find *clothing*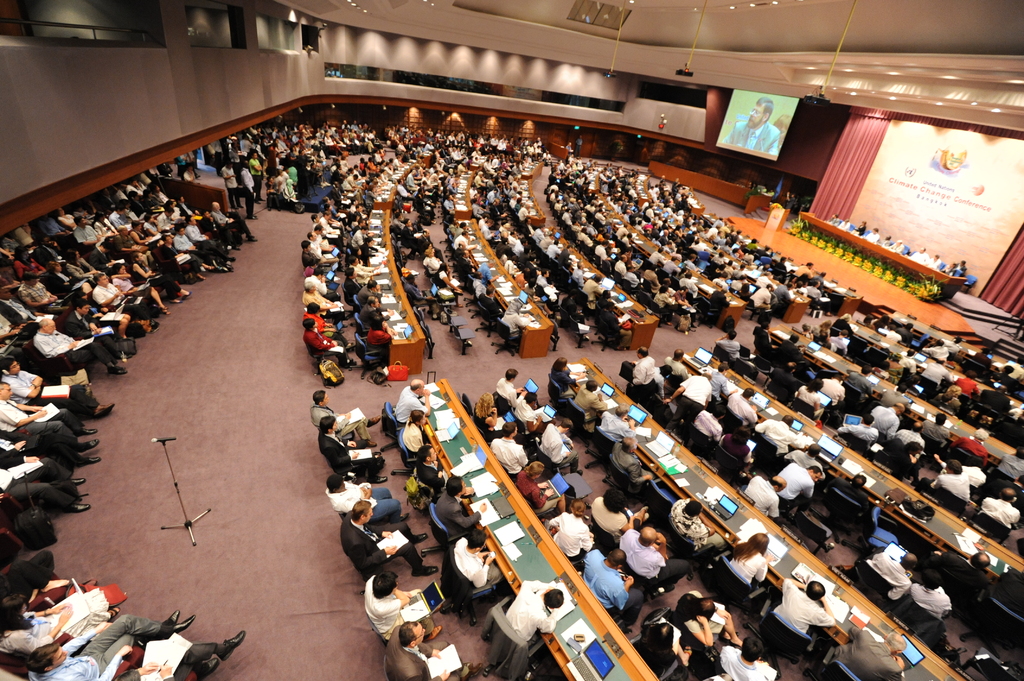
bbox=[305, 401, 372, 438]
